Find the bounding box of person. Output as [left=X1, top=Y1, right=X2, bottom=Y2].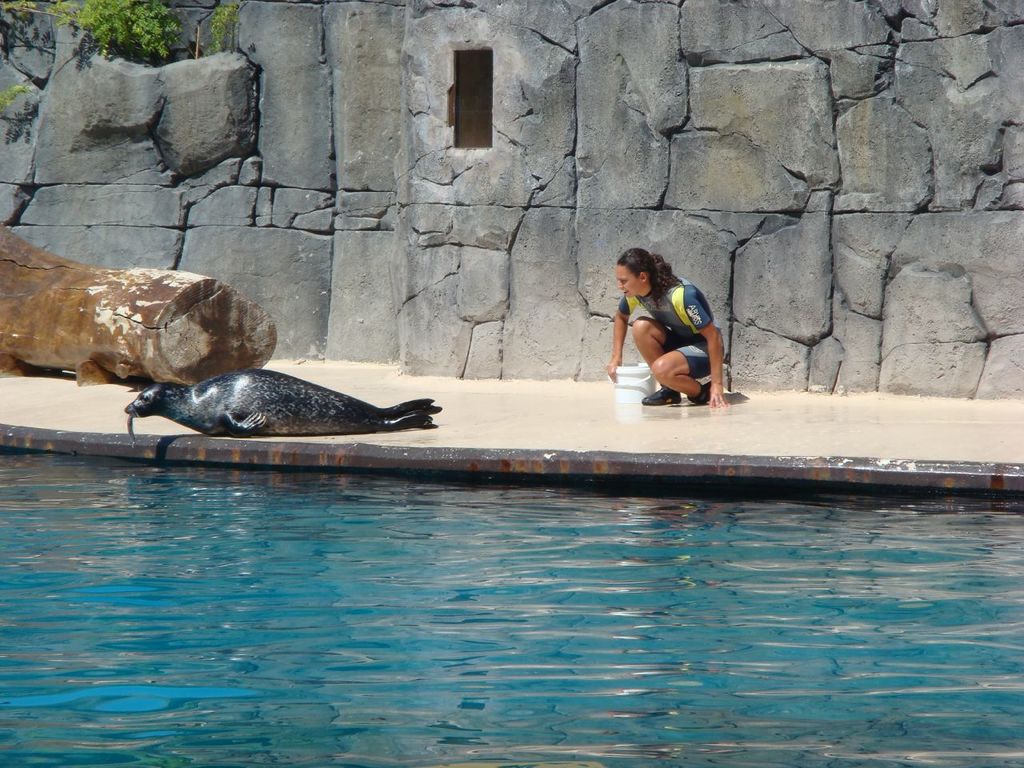
[left=584, top=237, right=710, bottom=405].
